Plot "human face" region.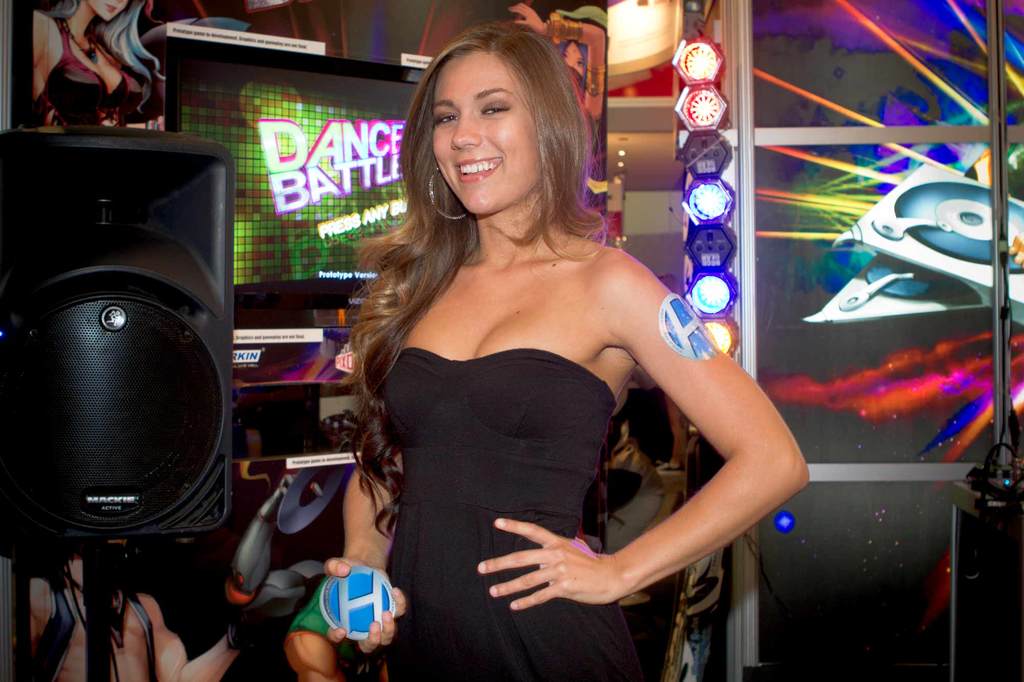
Plotted at BBox(87, 0, 127, 19).
